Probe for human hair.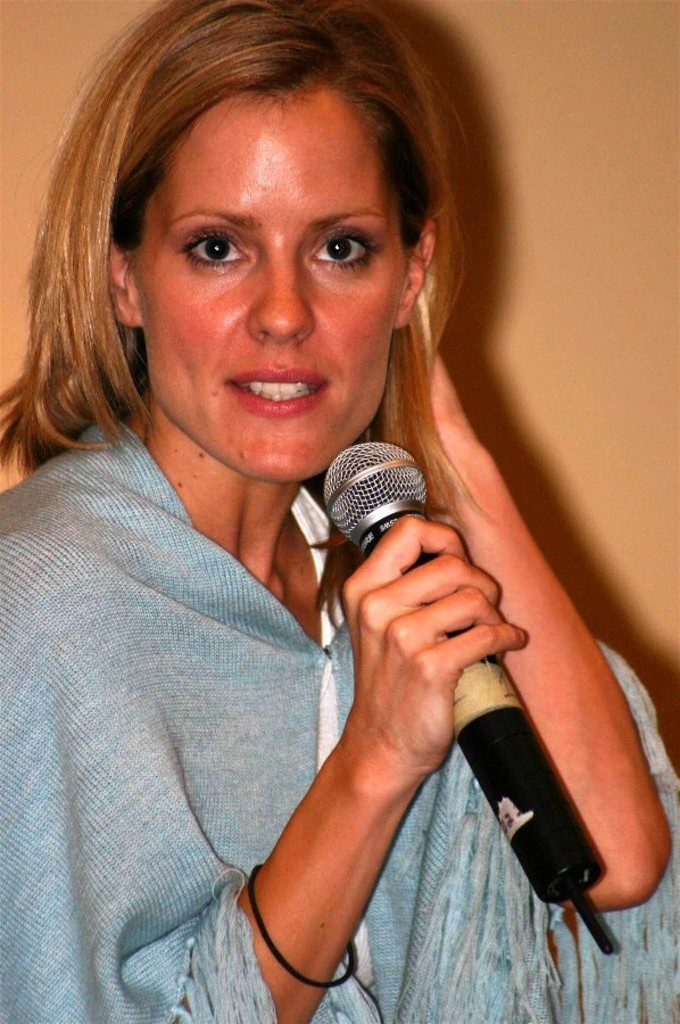
Probe result: {"x1": 61, "y1": 14, "x2": 475, "y2": 505}.
